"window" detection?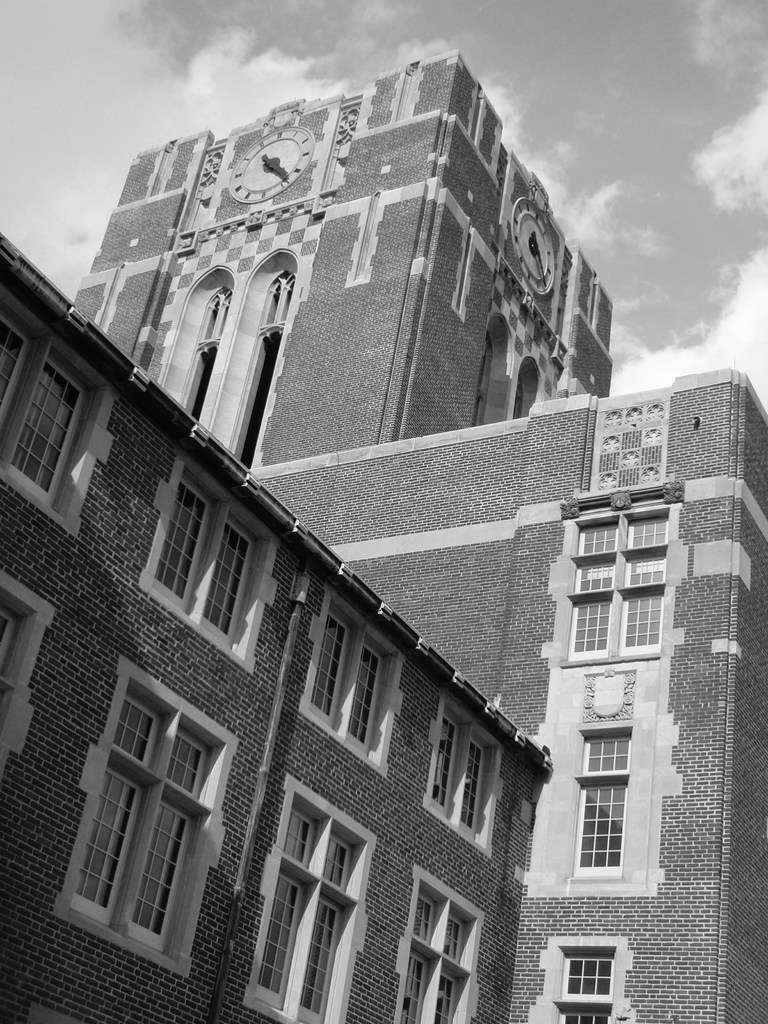
x1=393, y1=858, x2=484, y2=1023
